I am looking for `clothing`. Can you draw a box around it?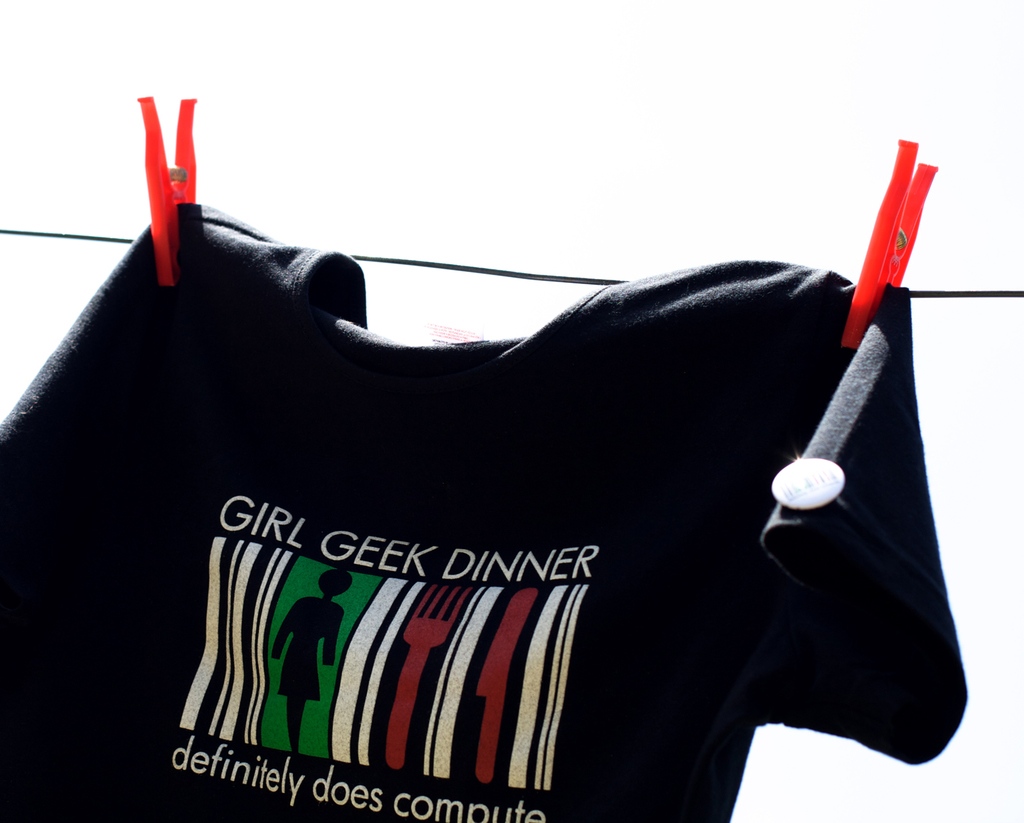
Sure, the bounding box is bbox=(64, 122, 956, 795).
